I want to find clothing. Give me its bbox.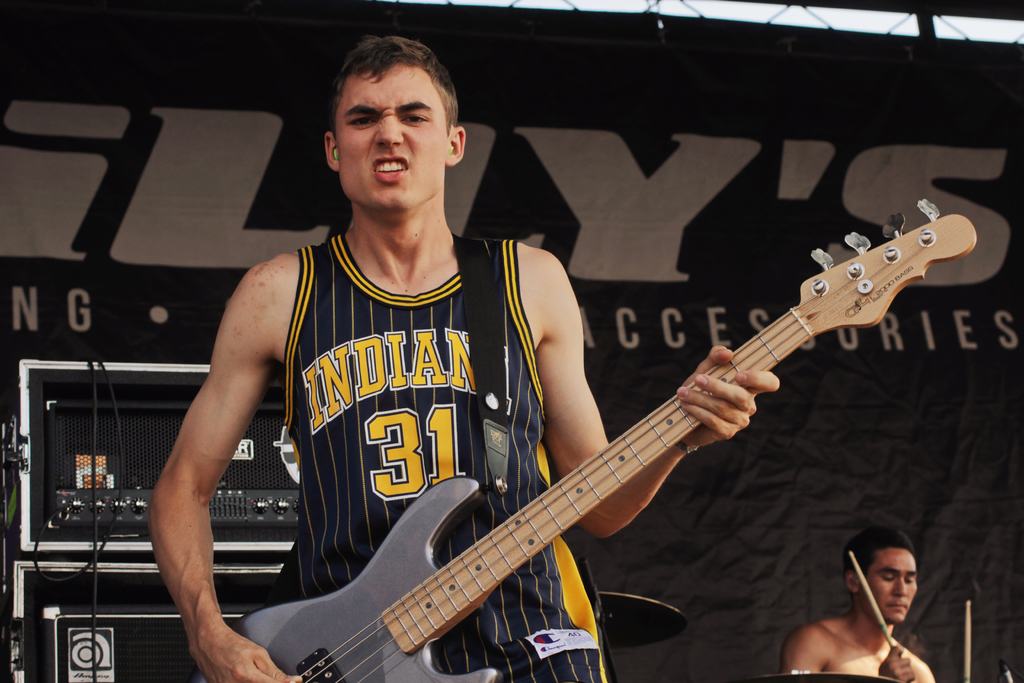
box=[205, 176, 572, 653].
